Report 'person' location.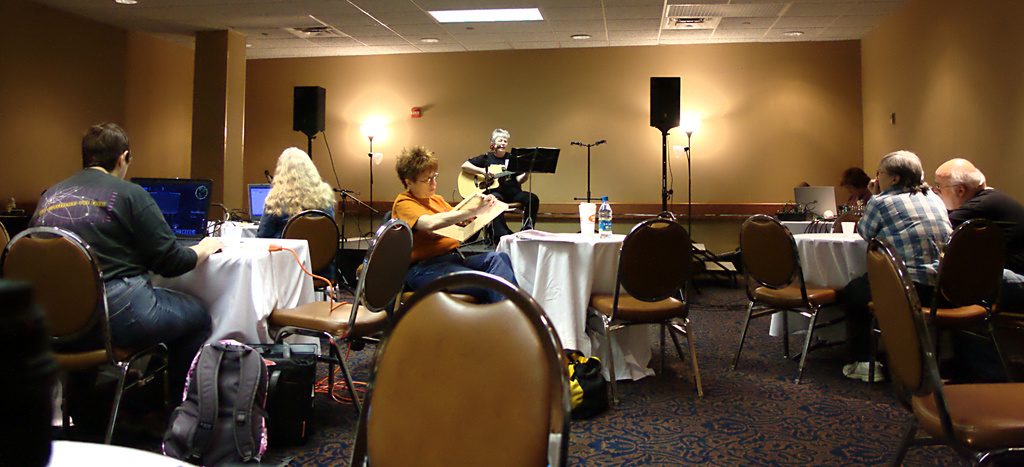
Report: 256 143 333 236.
